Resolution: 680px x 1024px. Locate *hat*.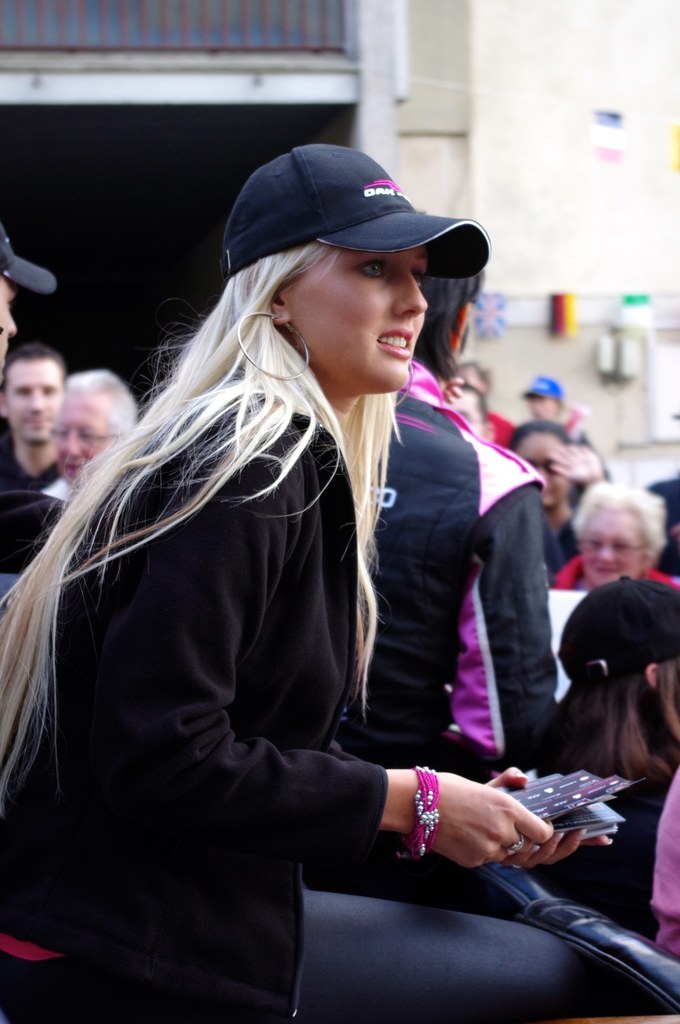
select_region(0, 225, 56, 296).
